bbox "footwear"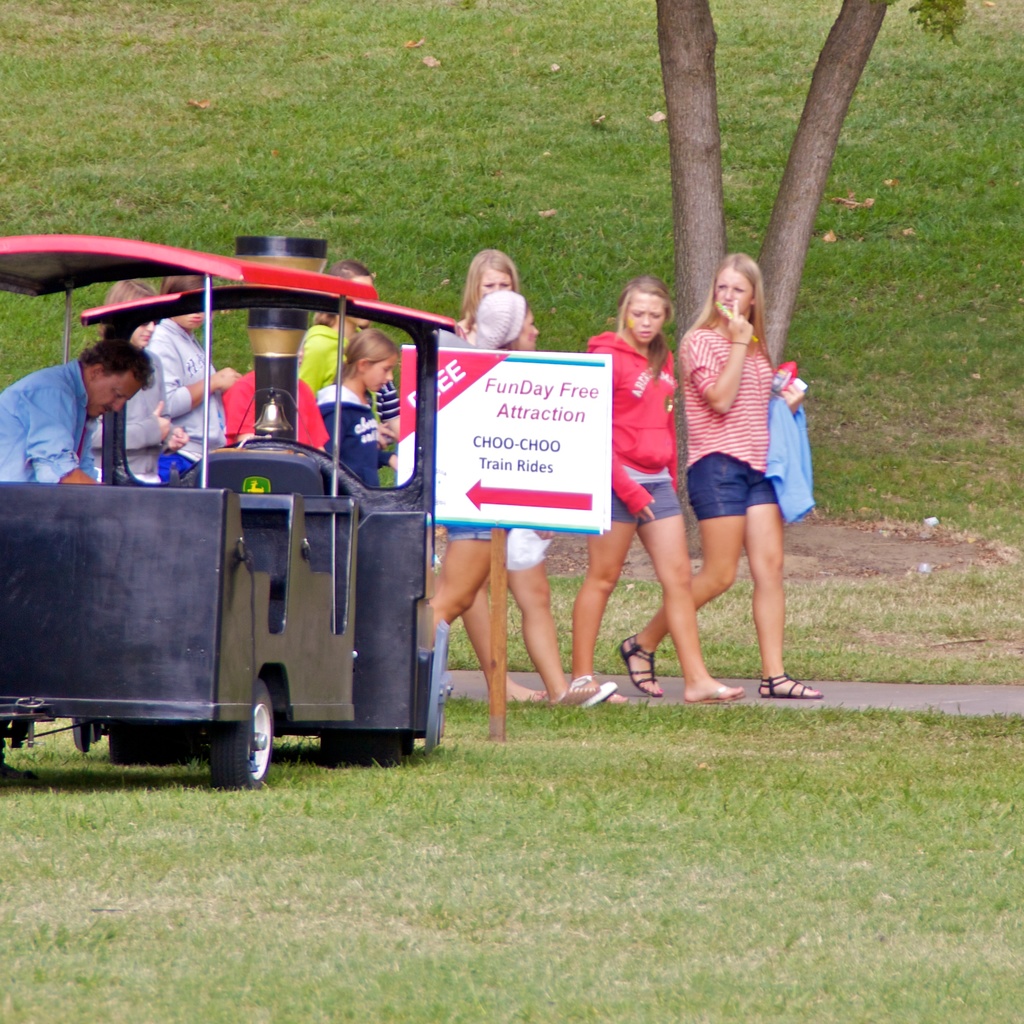
box(620, 631, 663, 694)
